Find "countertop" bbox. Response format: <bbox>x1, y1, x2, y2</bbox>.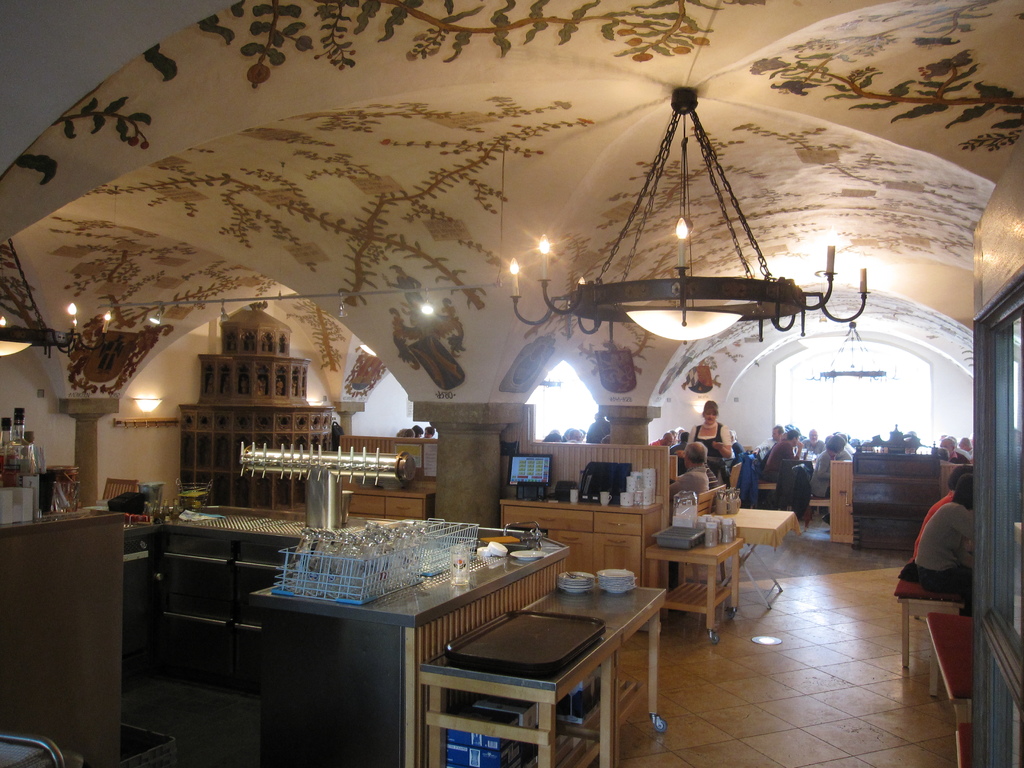
<bbox>495, 496, 664, 518</bbox>.
